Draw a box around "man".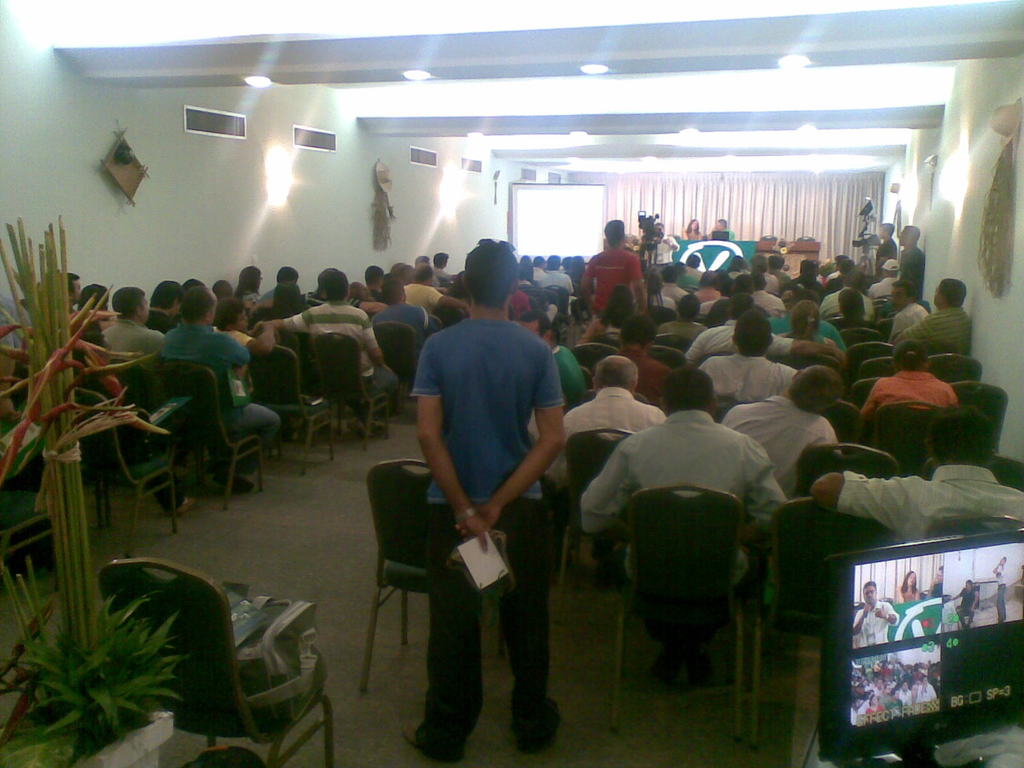
[x1=659, y1=264, x2=687, y2=308].
